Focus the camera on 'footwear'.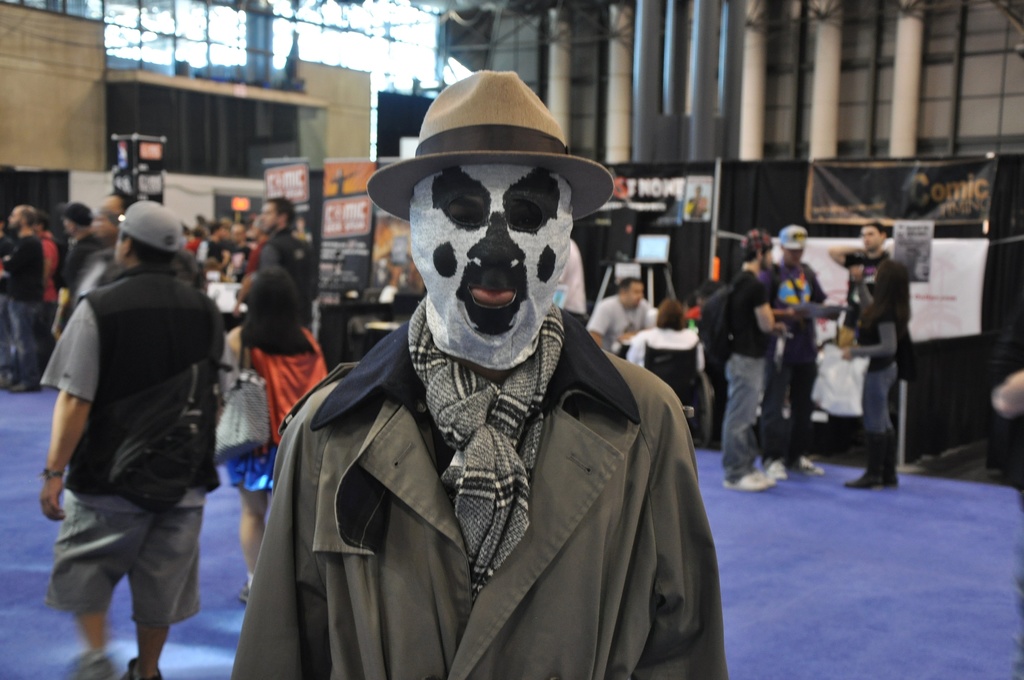
Focus region: (124,657,166,679).
